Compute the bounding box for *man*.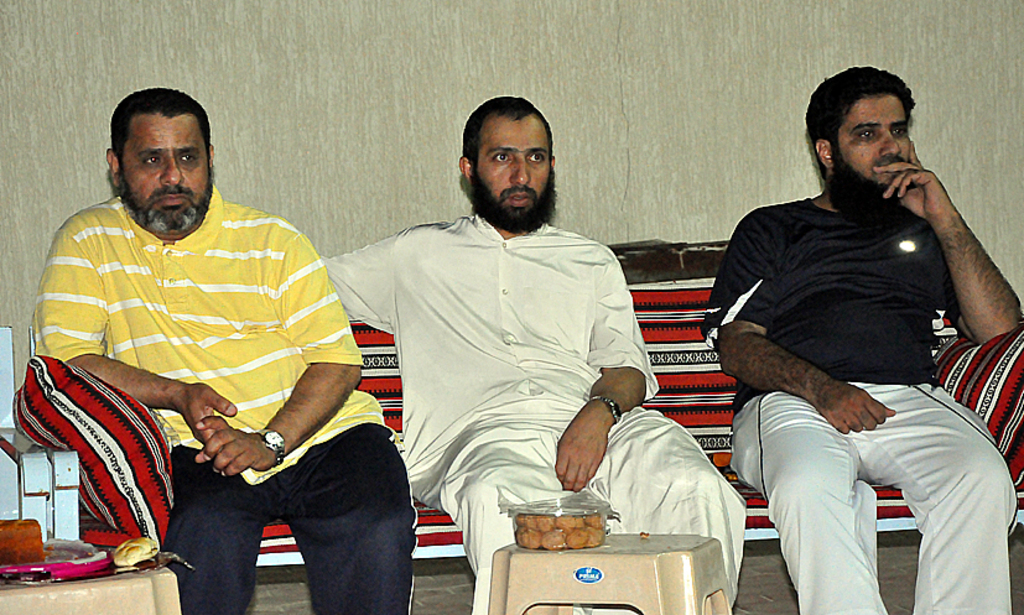
box=[317, 98, 749, 614].
